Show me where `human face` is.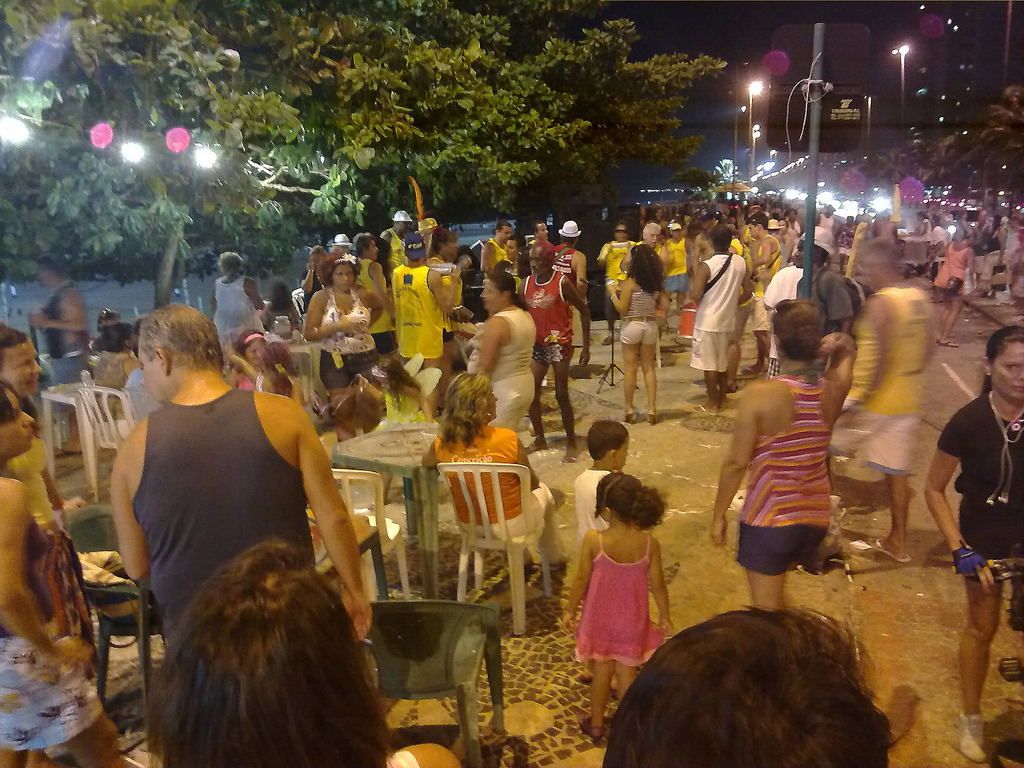
`human face` is at (x1=990, y1=339, x2=1023, y2=400).
